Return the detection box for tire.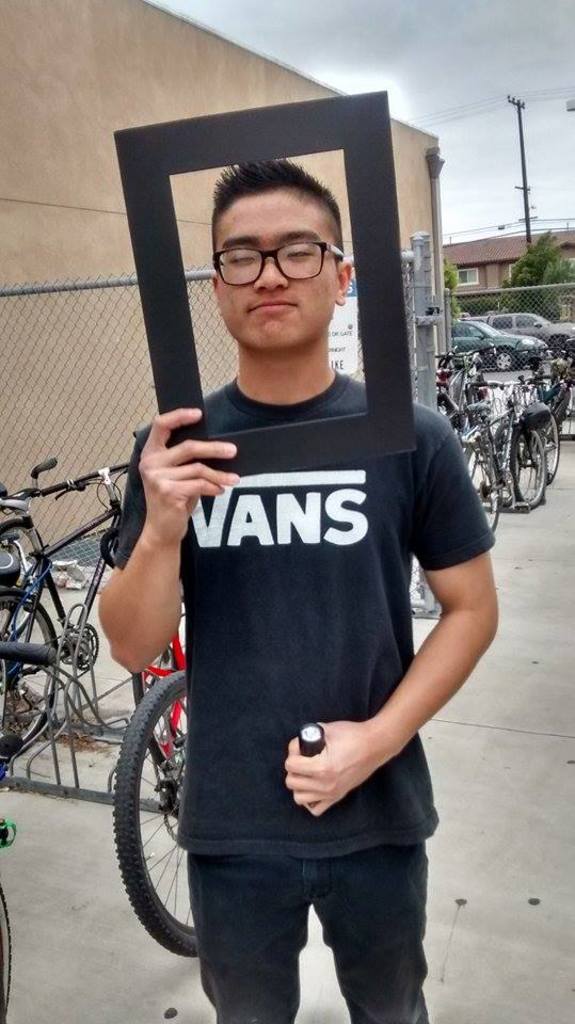
[left=0, top=882, right=11, bottom=1022].
